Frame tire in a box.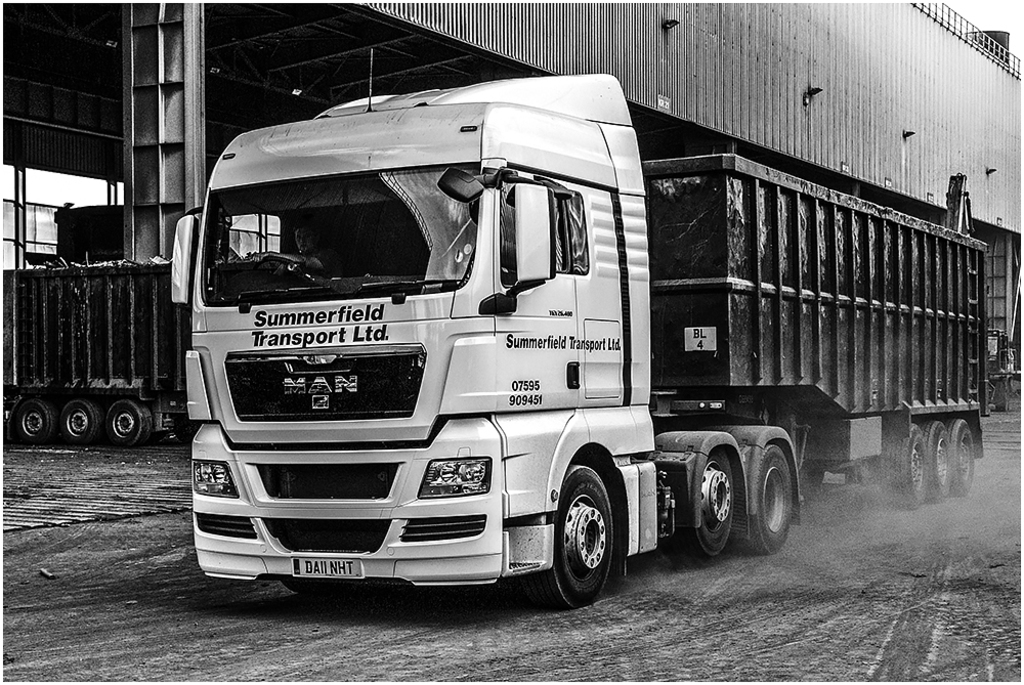
{"left": 929, "top": 416, "right": 959, "bottom": 500}.
